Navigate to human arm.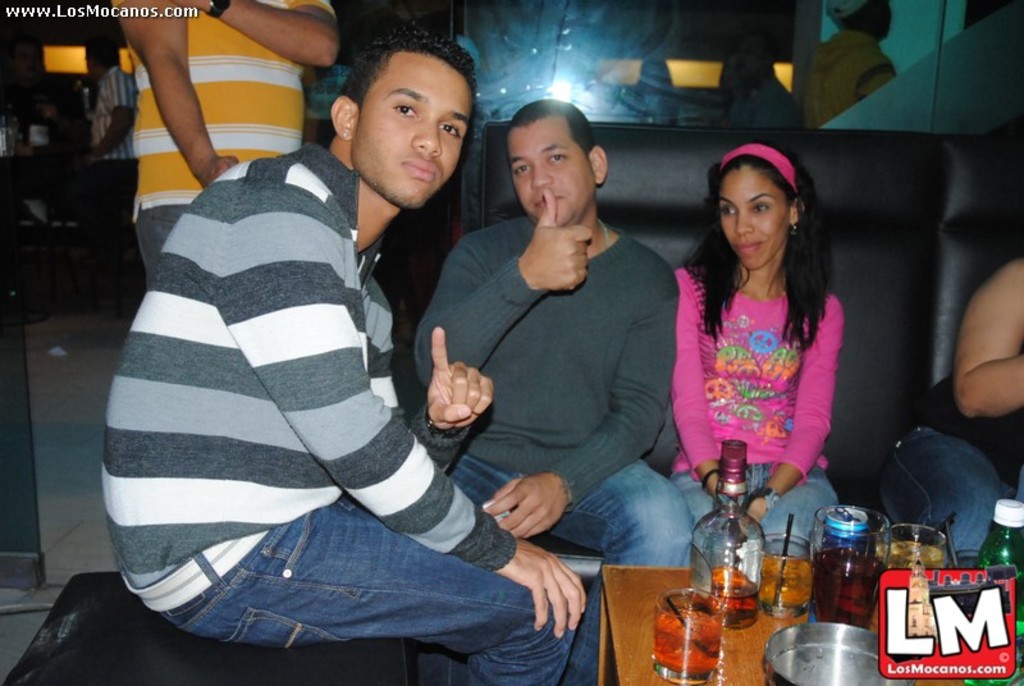
Navigation target: 410:184:596:390.
